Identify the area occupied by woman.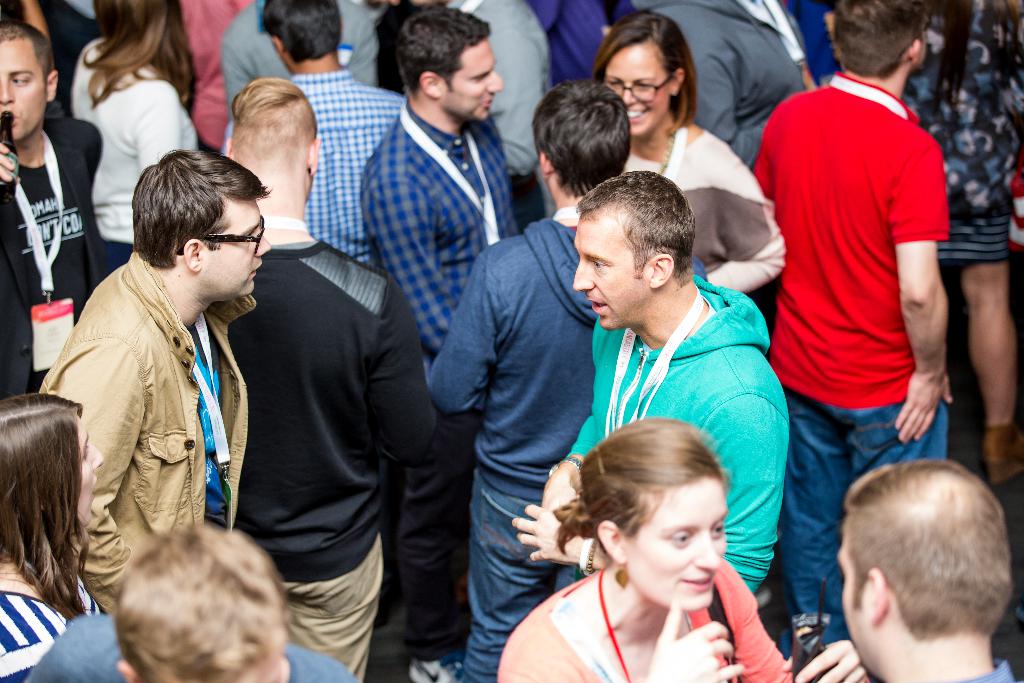
Area: (69,0,198,274).
